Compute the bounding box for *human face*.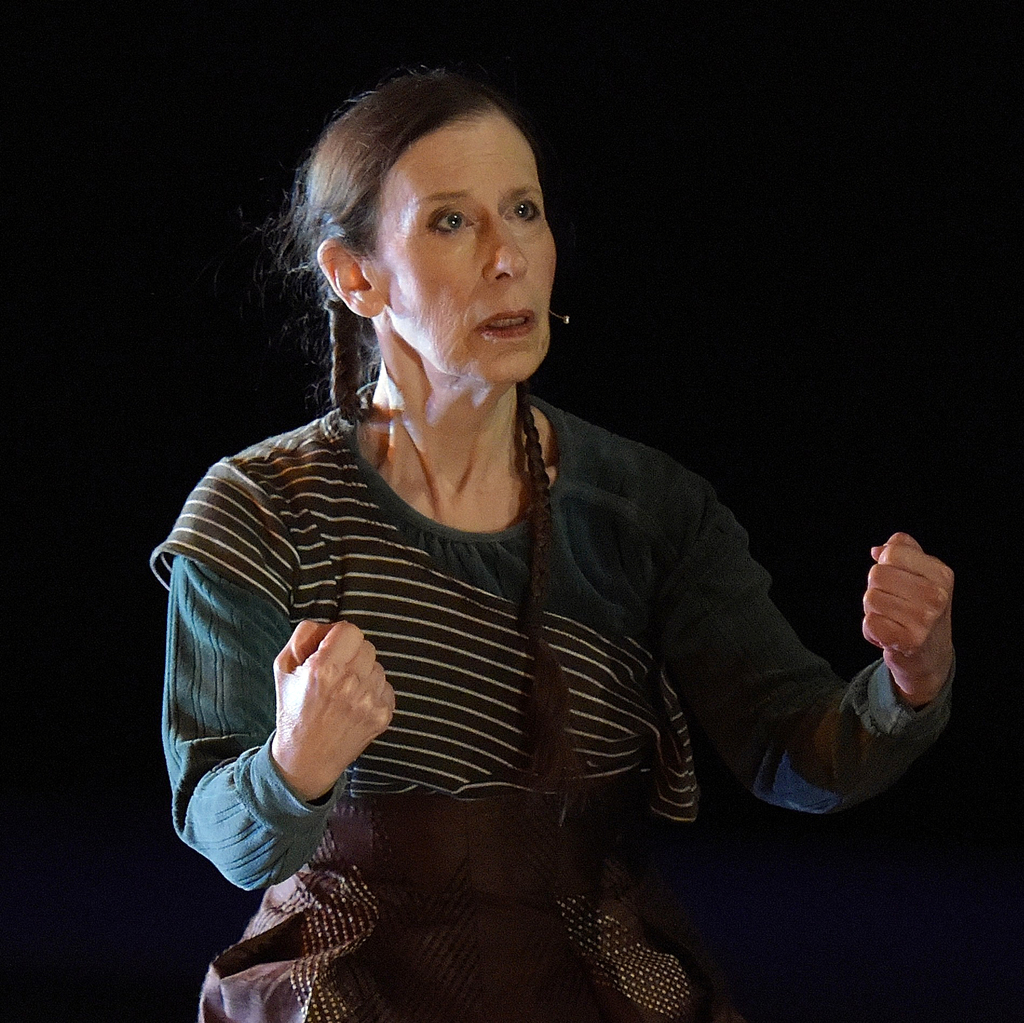
381/113/560/382.
